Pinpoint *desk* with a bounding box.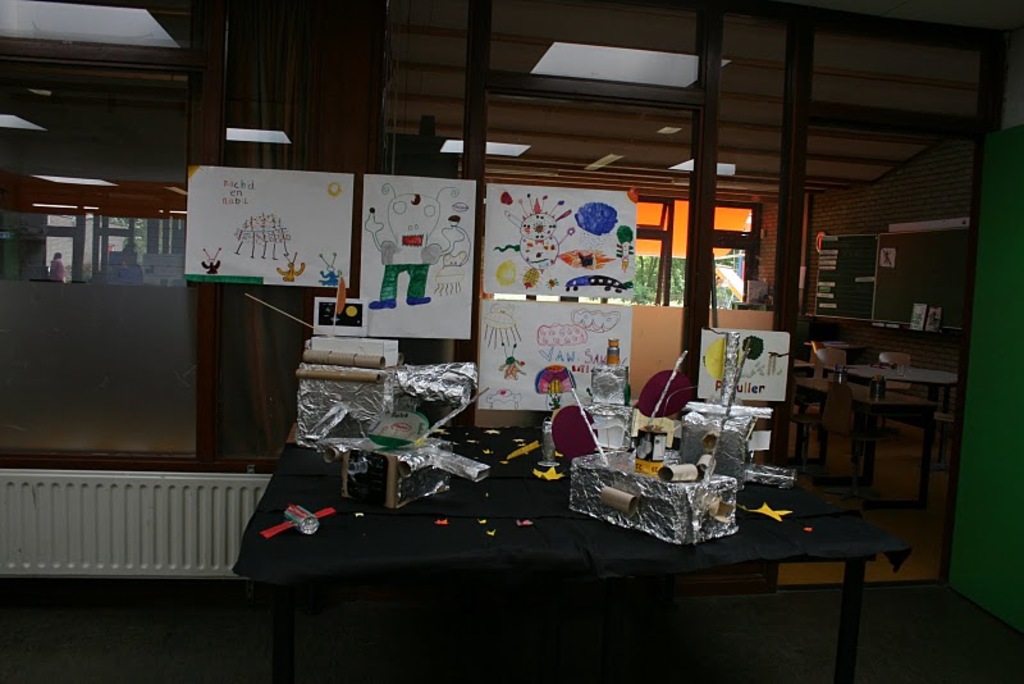
[left=239, top=425, right=915, bottom=678].
